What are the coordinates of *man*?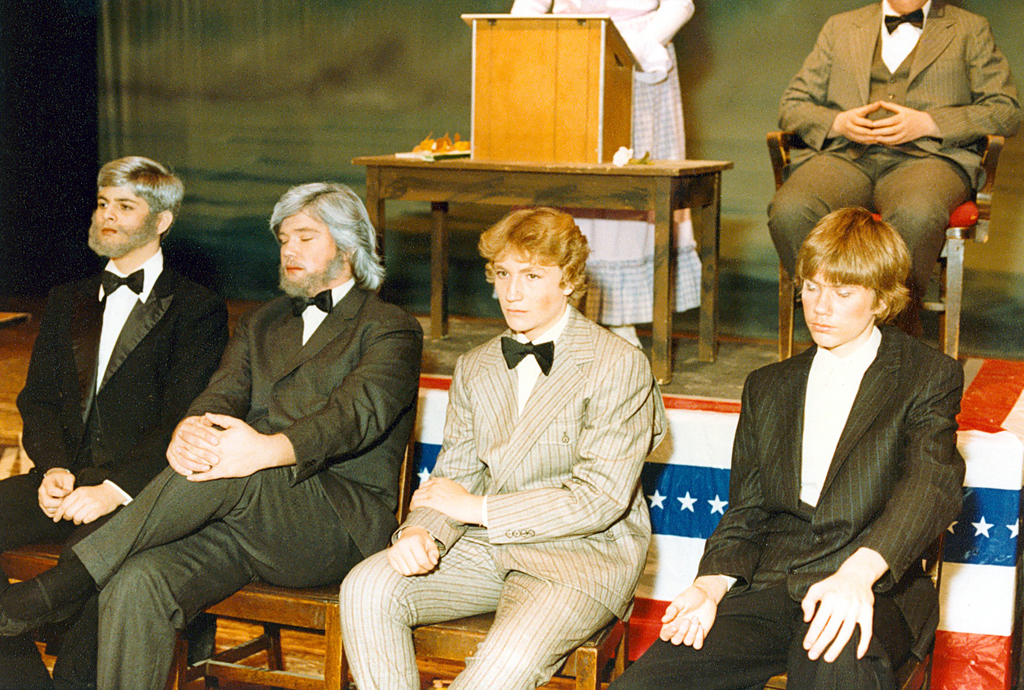
761/0/1023/346.
